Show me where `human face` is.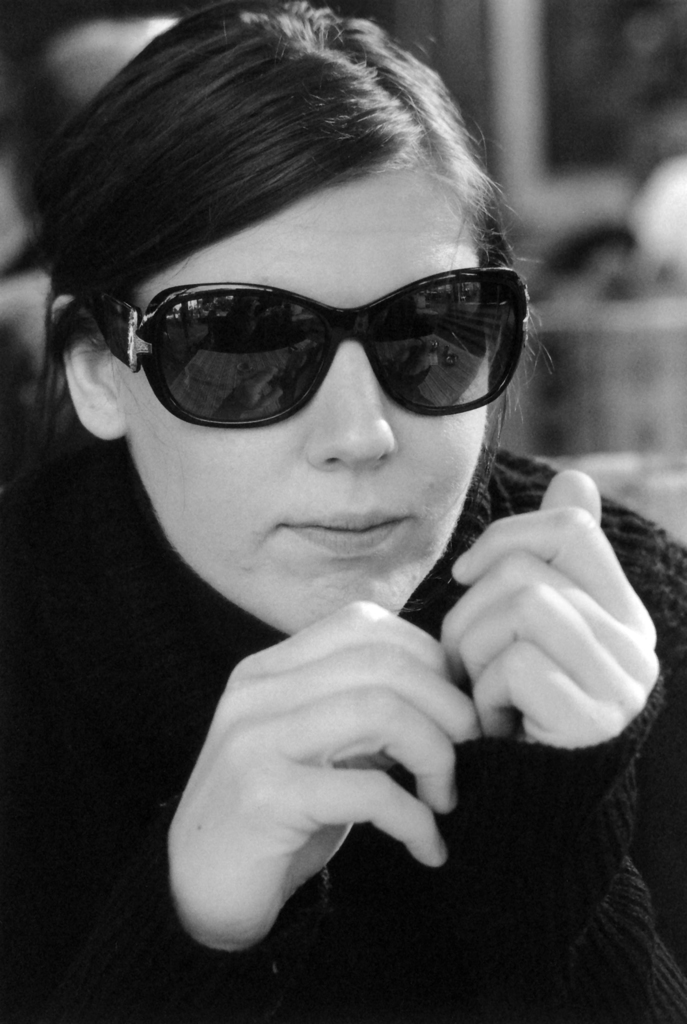
`human face` is at x1=130, y1=169, x2=485, y2=624.
